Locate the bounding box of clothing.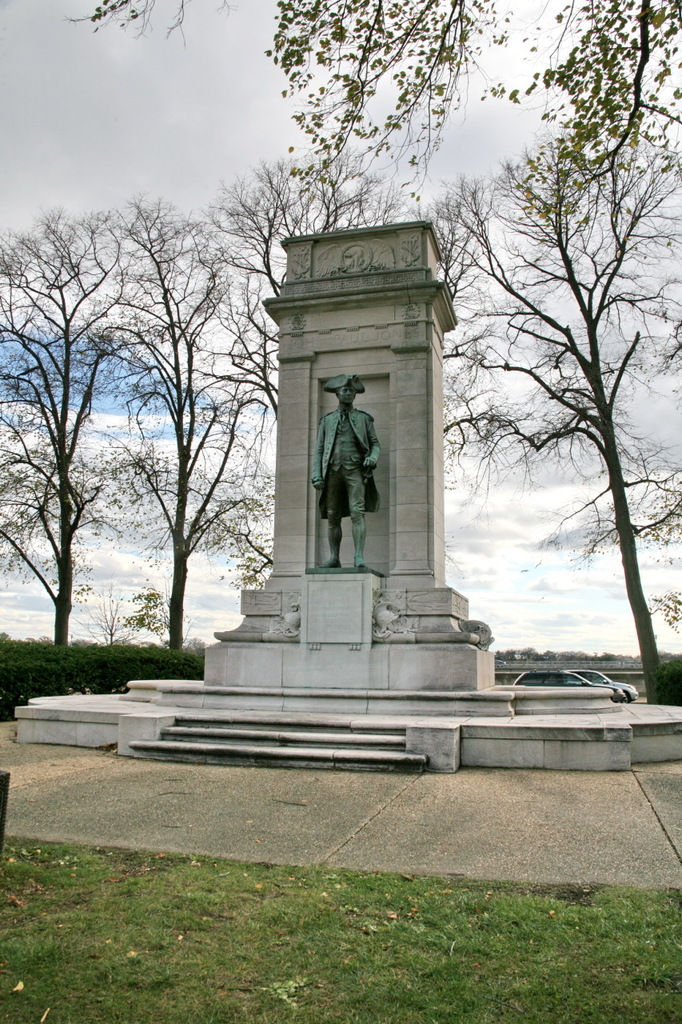
Bounding box: [304,387,384,543].
